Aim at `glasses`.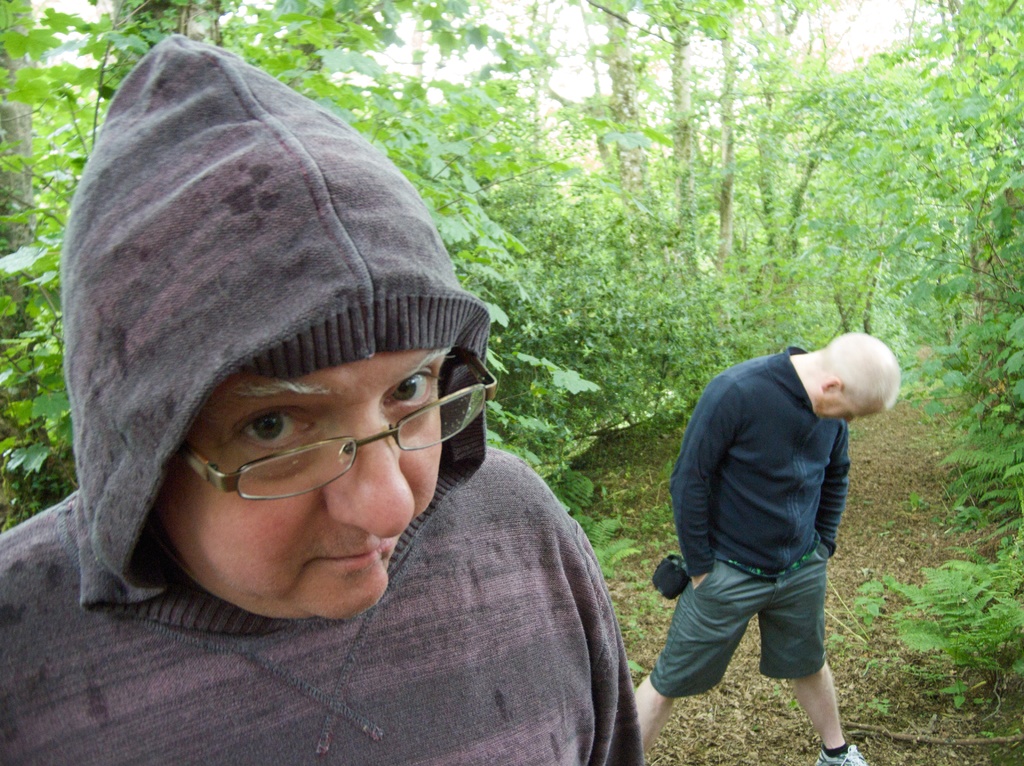
Aimed at x1=178 y1=351 x2=499 y2=497.
